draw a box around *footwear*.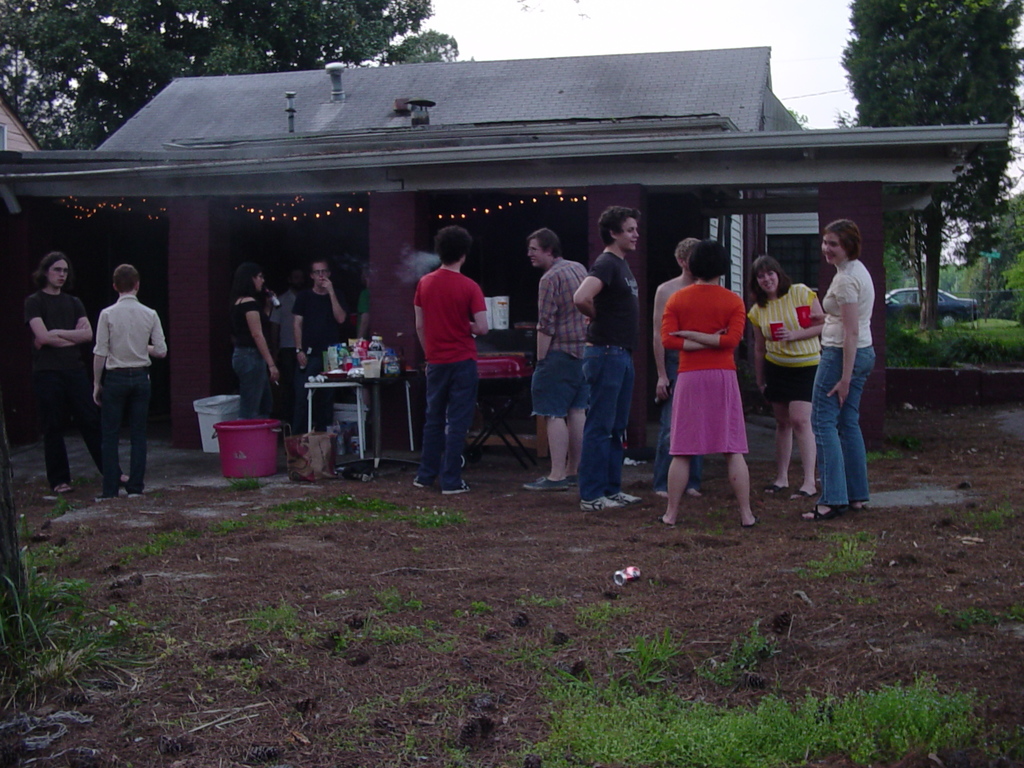
{"x1": 441, "y1": 479, "x2": 470, "y2": 492}.
